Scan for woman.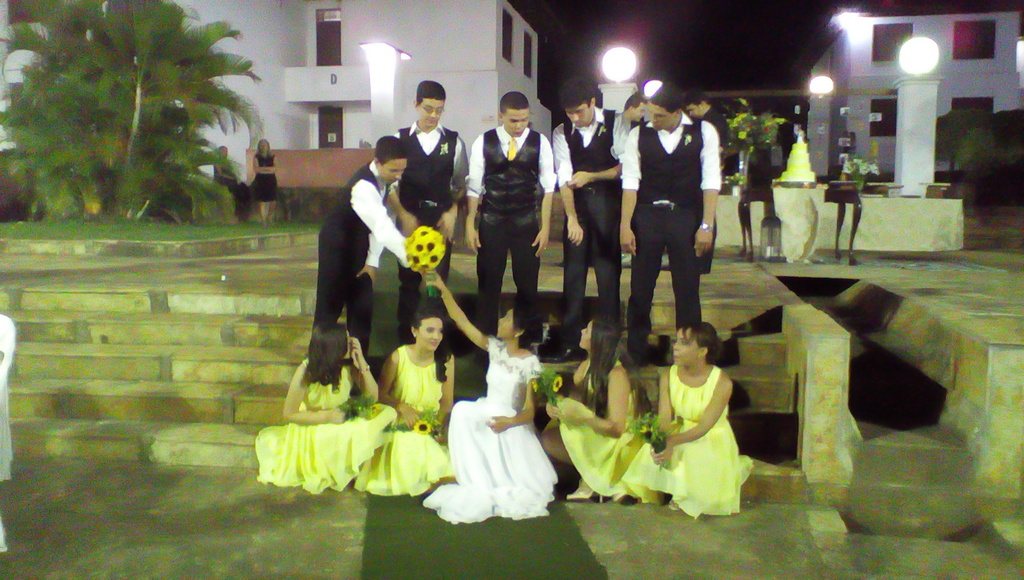
Scan result: (255, 323, 399, 495).
